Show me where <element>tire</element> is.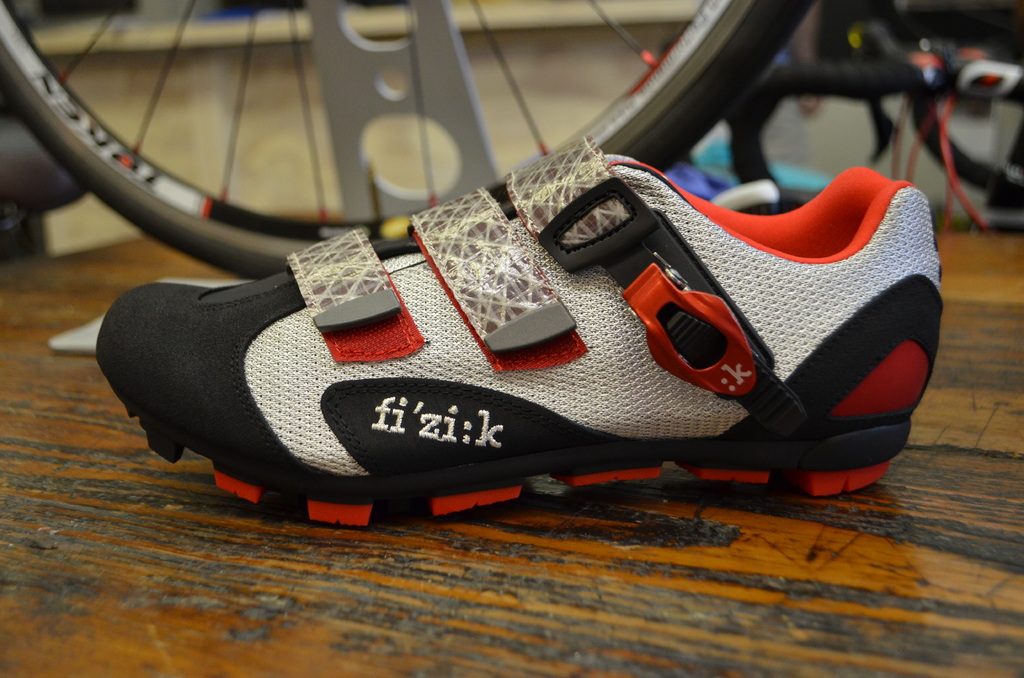
<element>tire</element> is at left=0, top=1, right=814, bottom=284.
